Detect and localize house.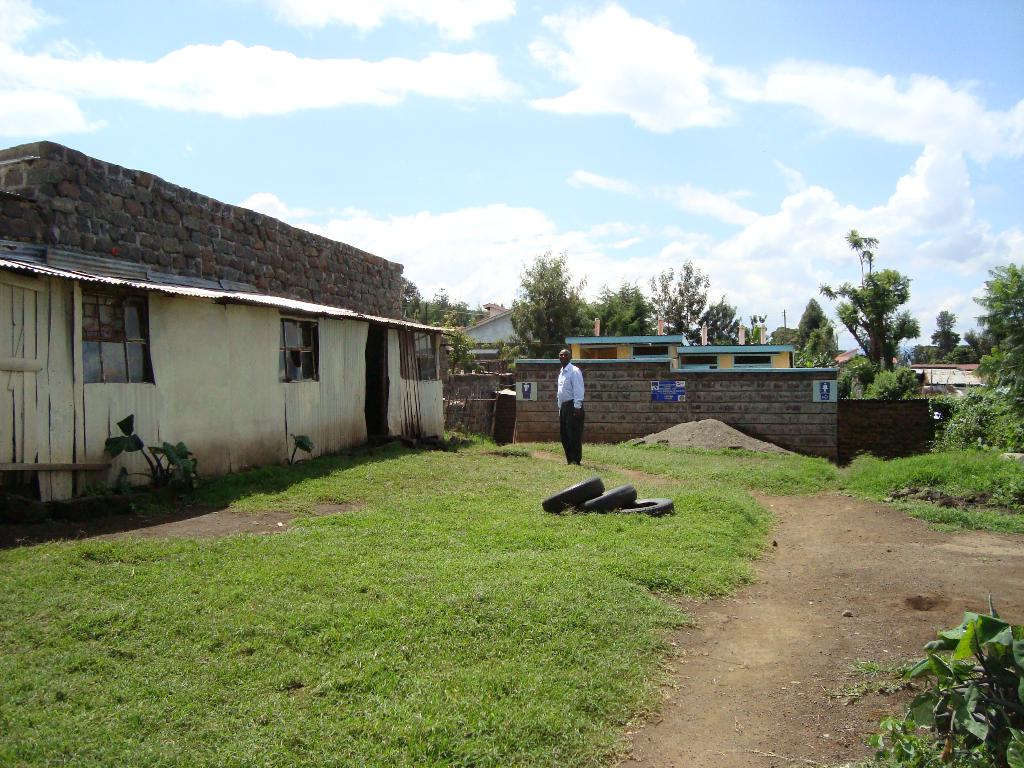
Localized at rect(441, 301, 529, 363).
